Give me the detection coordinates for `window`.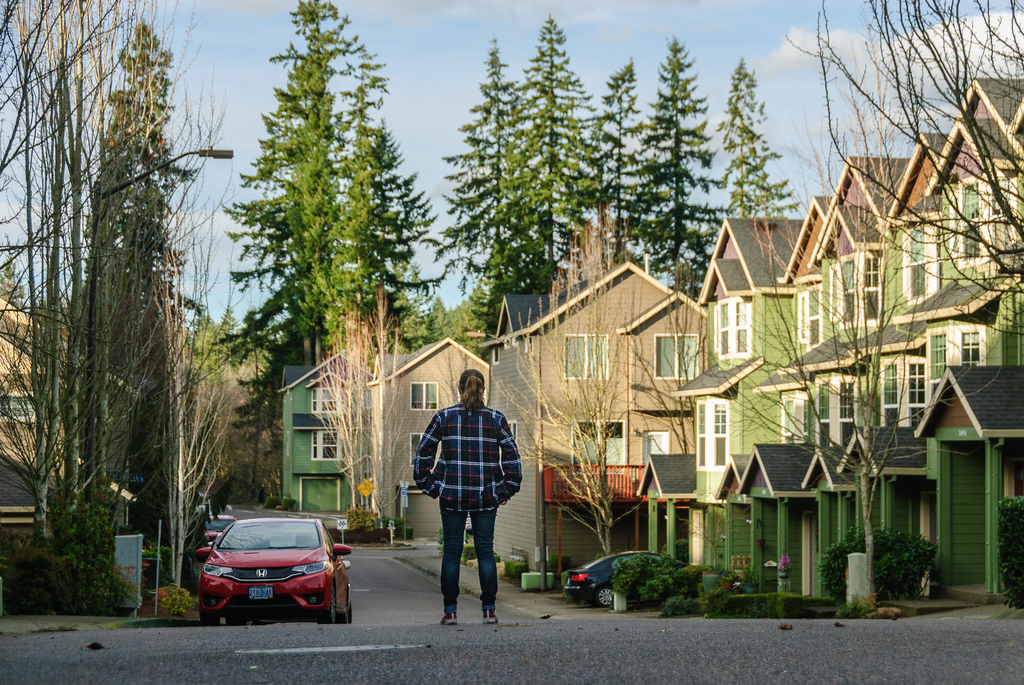
box=[783, 382, 819, 442].
